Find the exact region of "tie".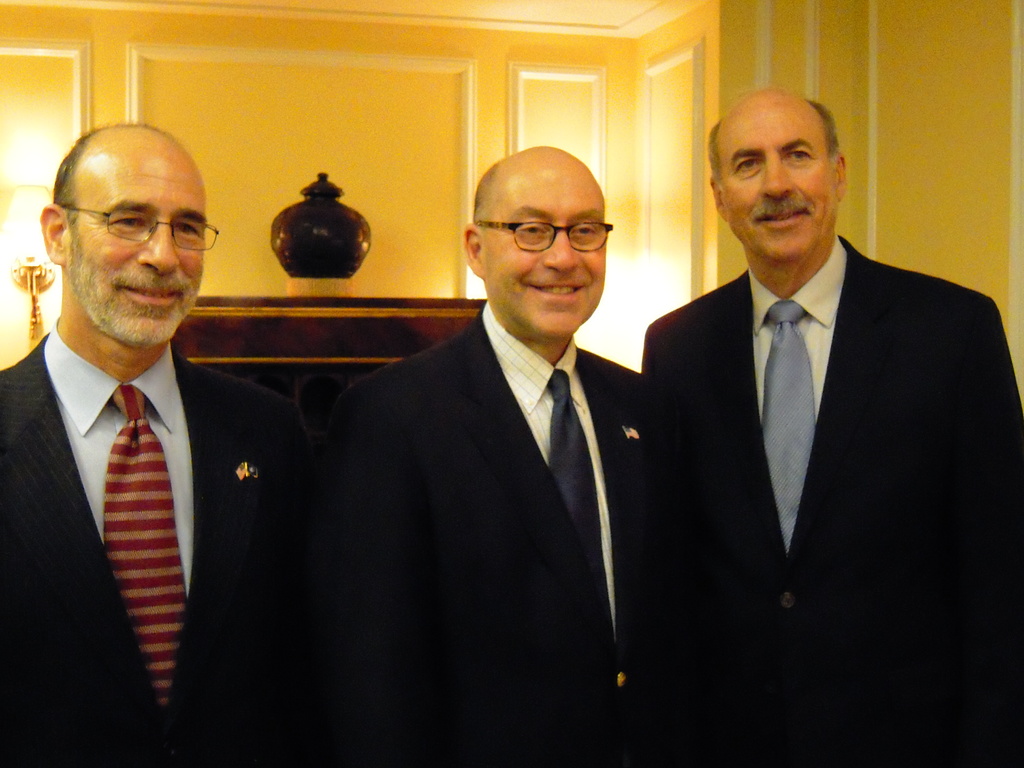
Exact region: left=548, top=368, right=622, bottom=653.
